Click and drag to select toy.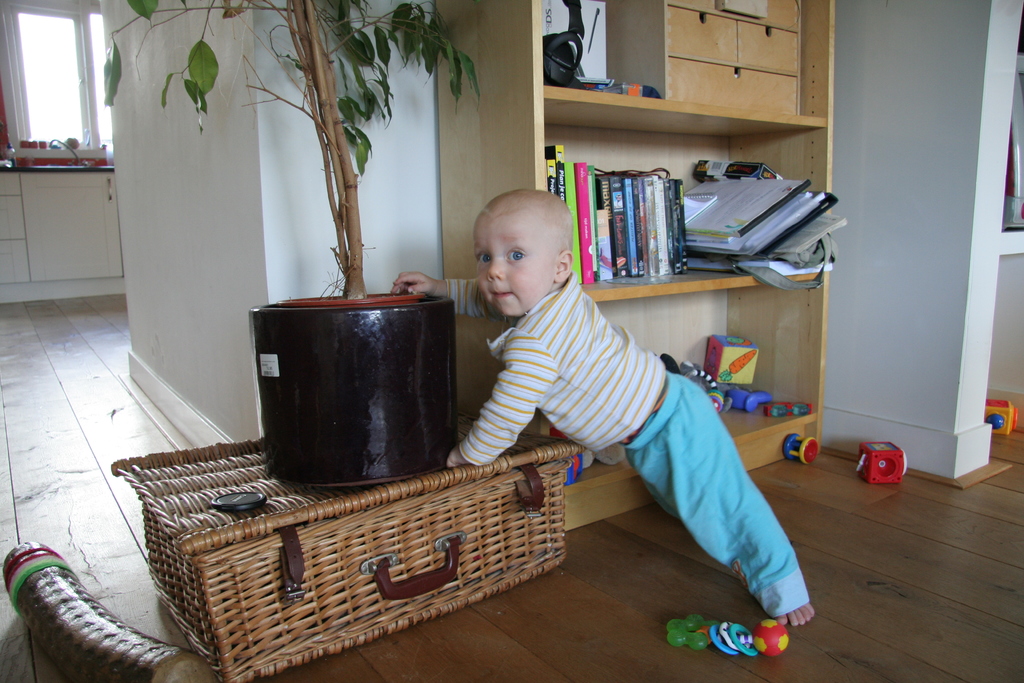
Selection: <region>784, 439, 814, 466</region>.
